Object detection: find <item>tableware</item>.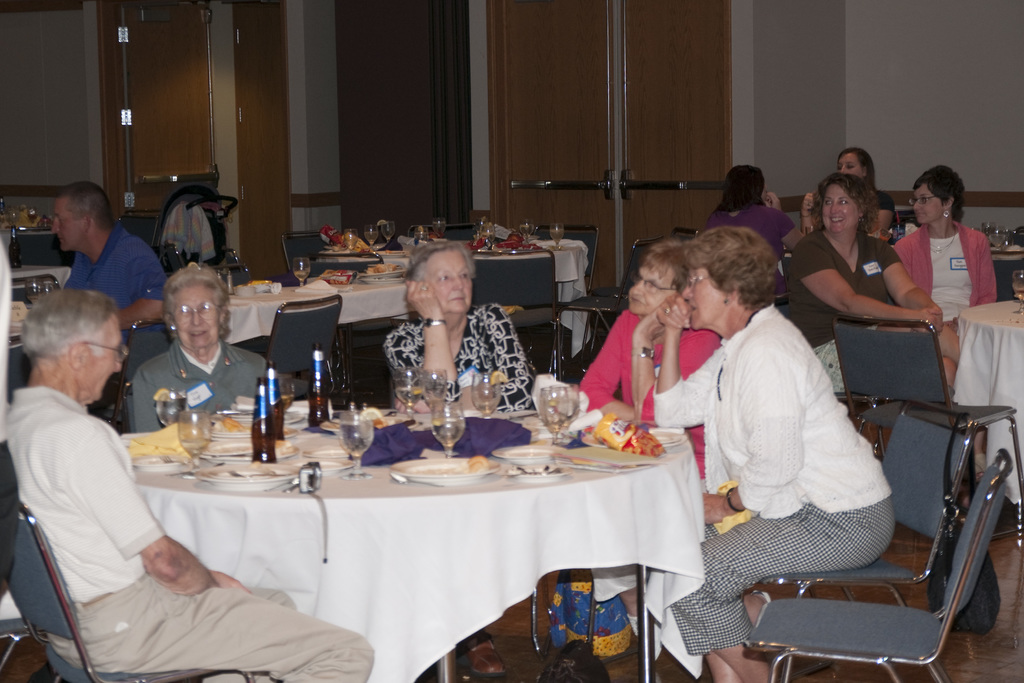
(x1=470, y1=367, x2=499, y2=416).
